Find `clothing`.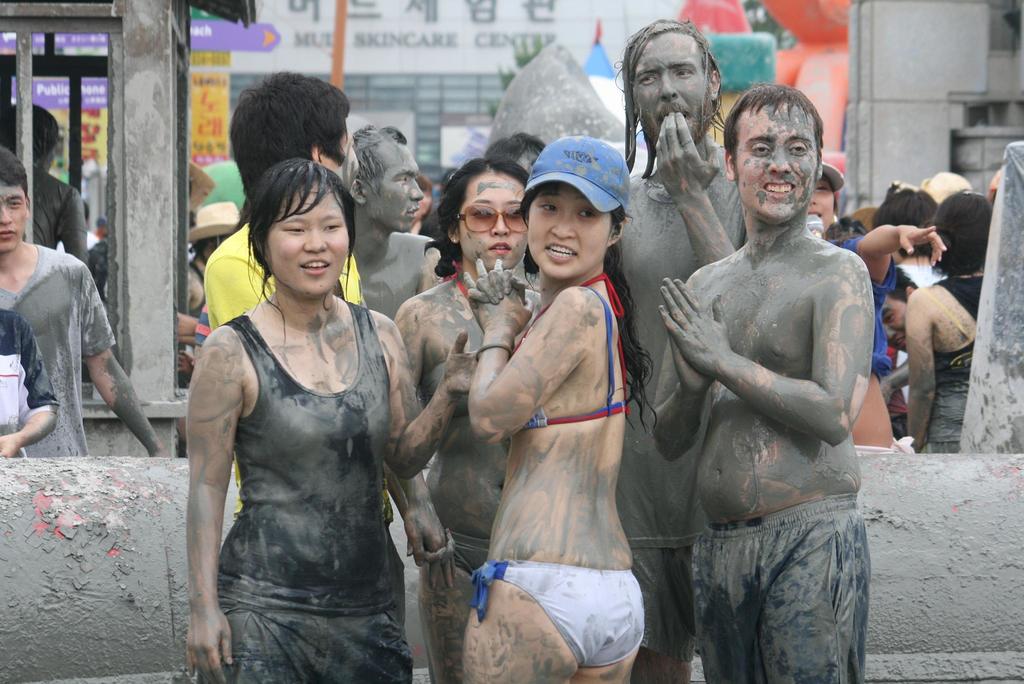
l=182, t=261, r=407, b=664.
